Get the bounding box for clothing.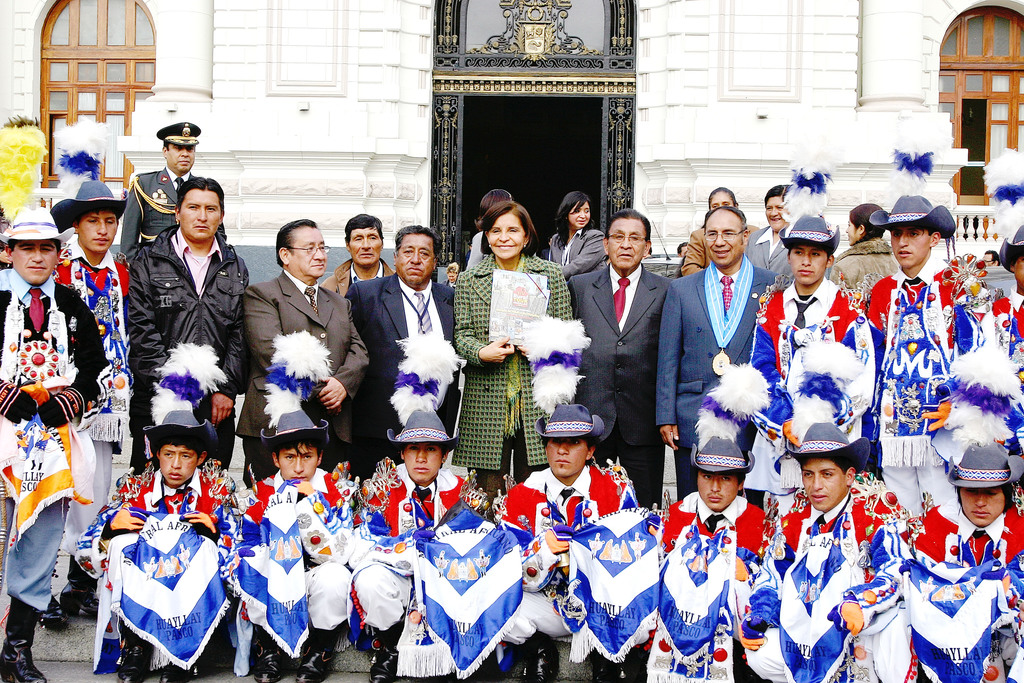
78, 463, 236, 658.
